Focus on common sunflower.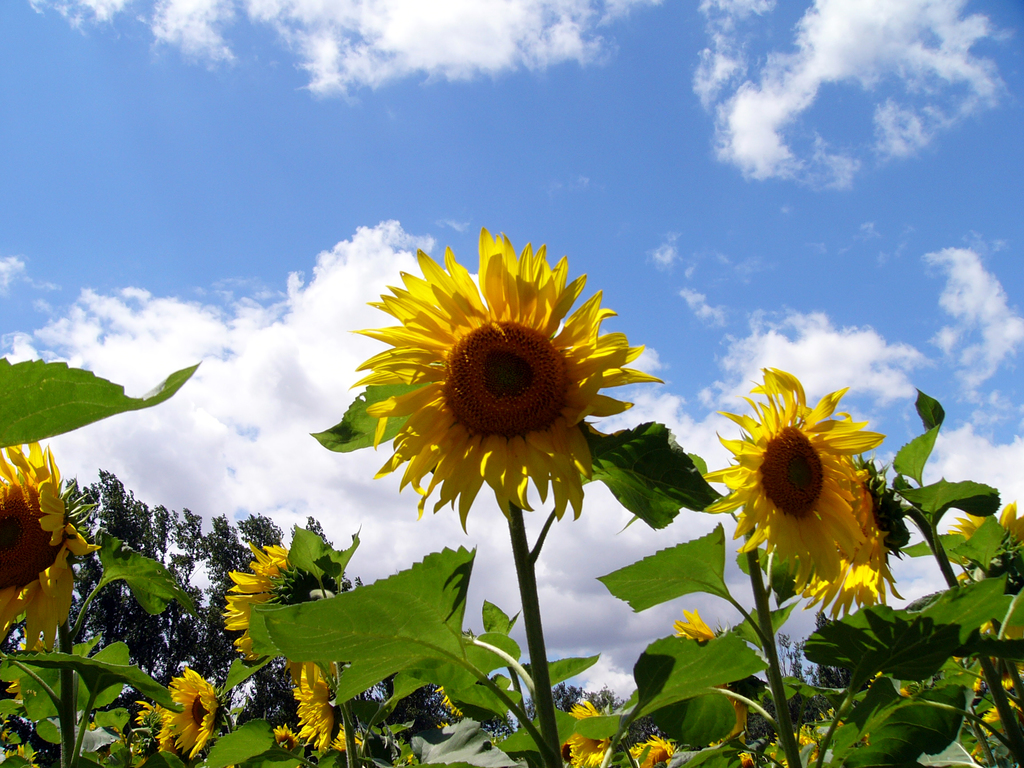
Focused at x1=220 y1=550 x2=296 y2=657.
